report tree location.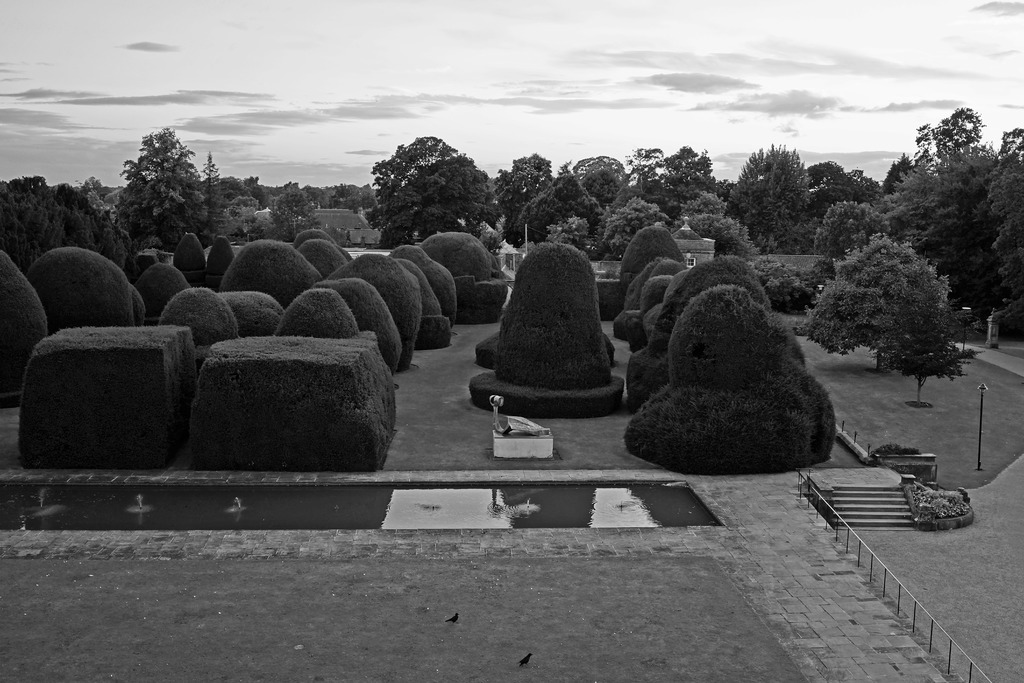
Report: <box>805,155,859,227</box>.
